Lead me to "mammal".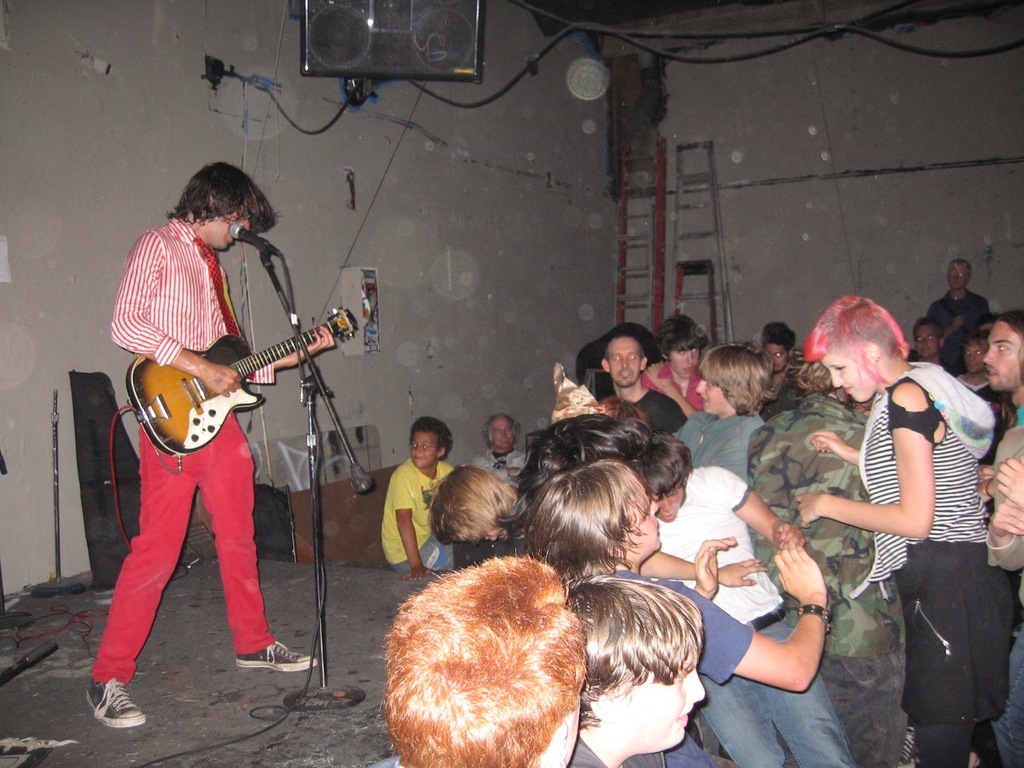
Lead to box(469, 411, 549, 491).
